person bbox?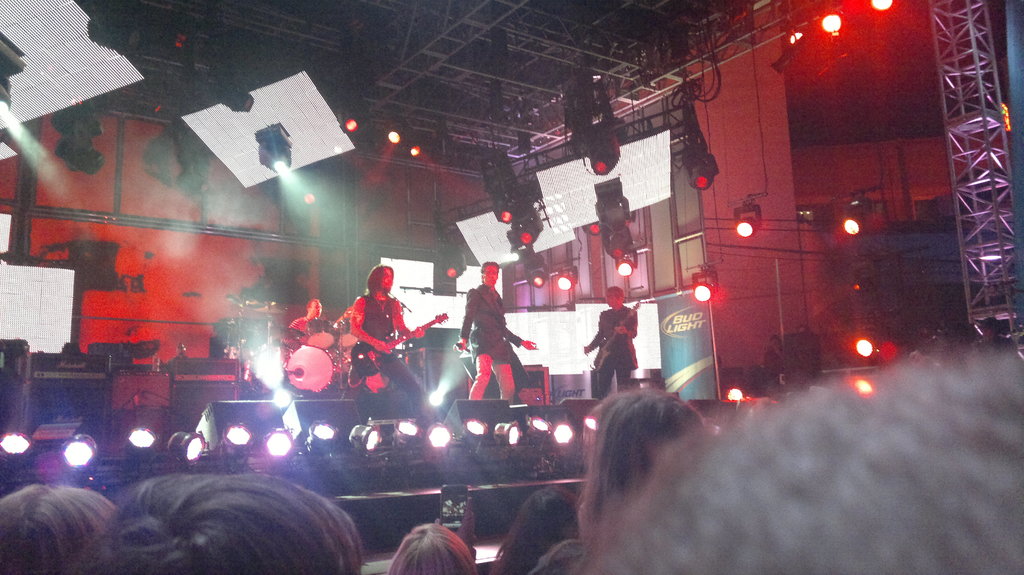
(x1=1, y1=482, x2=113, y2=574)
